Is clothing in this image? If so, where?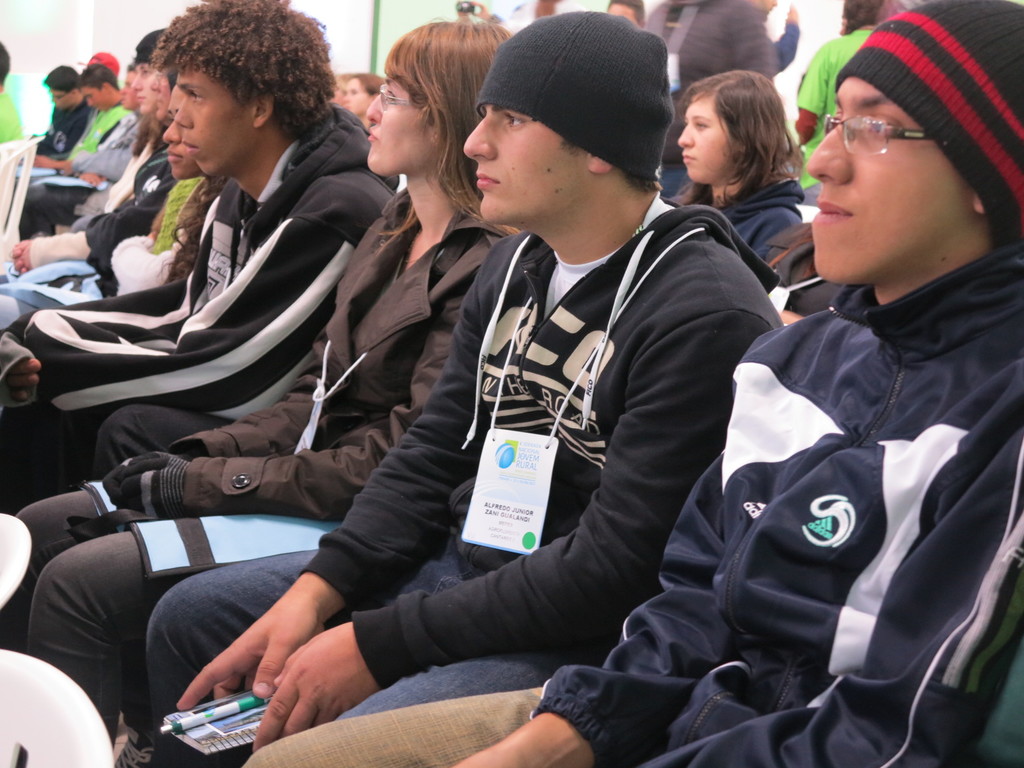
Yes, at select_region(0, 180, 509, 748).
